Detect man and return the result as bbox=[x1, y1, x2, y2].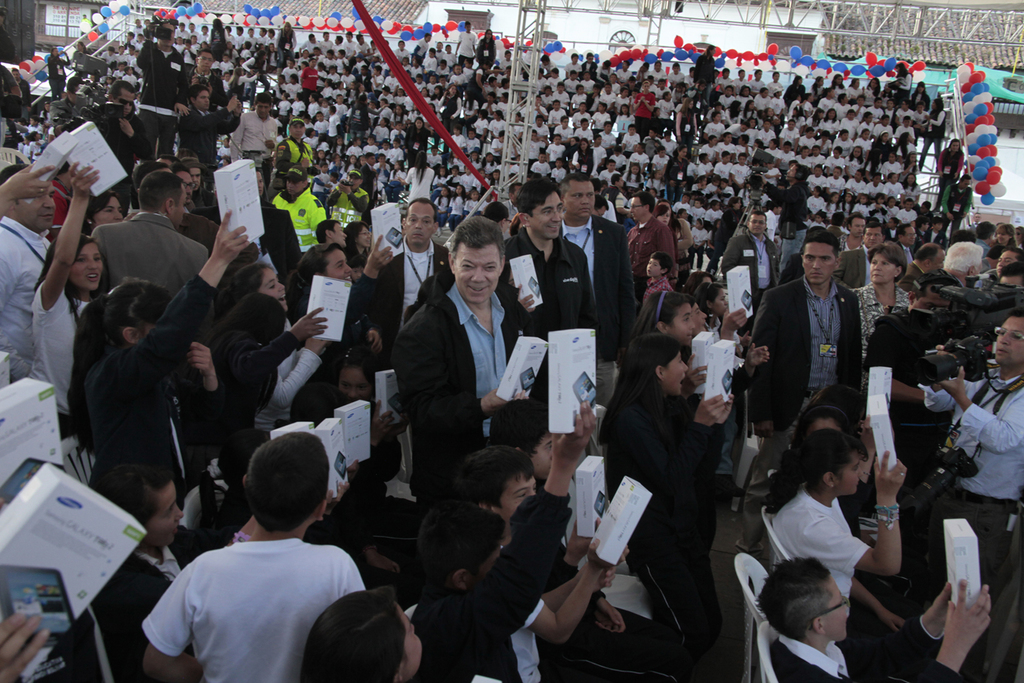
bbox=[892, 223, 912, 268].
